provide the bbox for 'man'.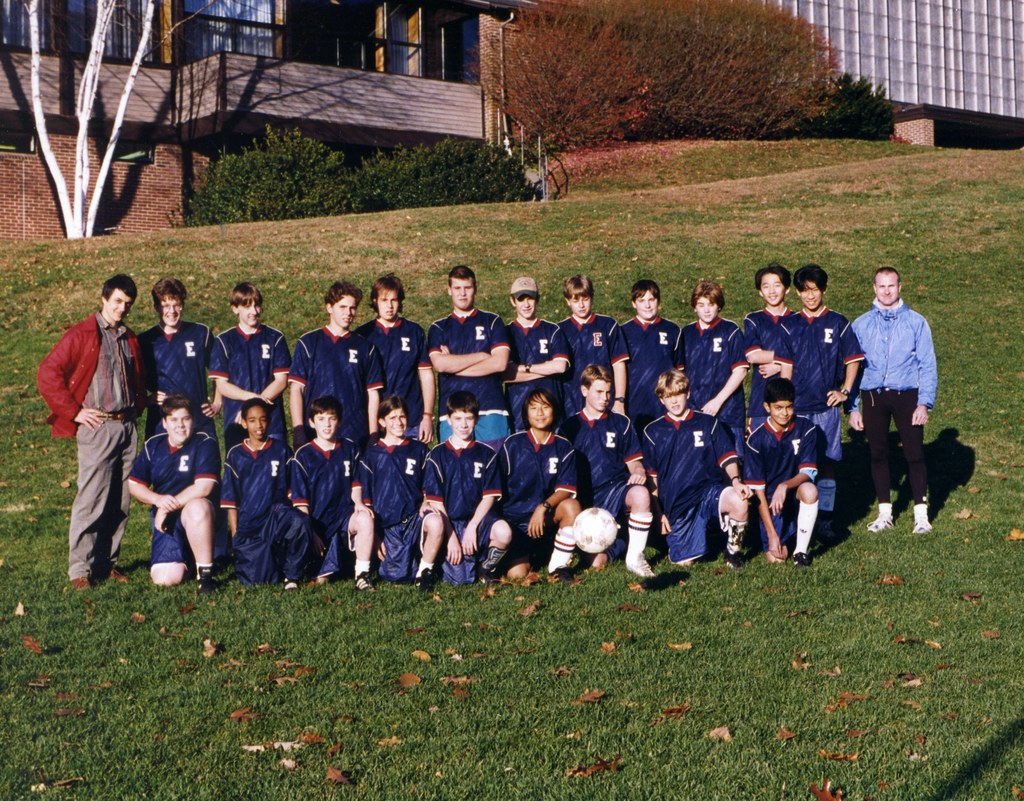
(289, 396, 374, 593).
